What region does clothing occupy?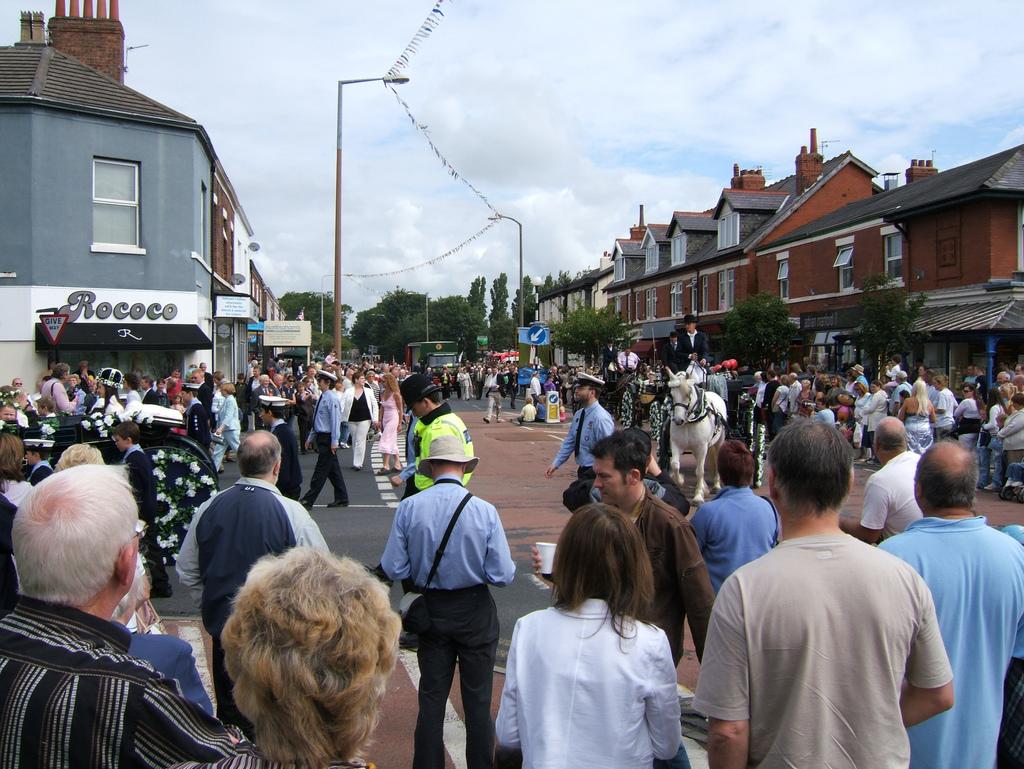
BBox(34, 465, 50, 484).
